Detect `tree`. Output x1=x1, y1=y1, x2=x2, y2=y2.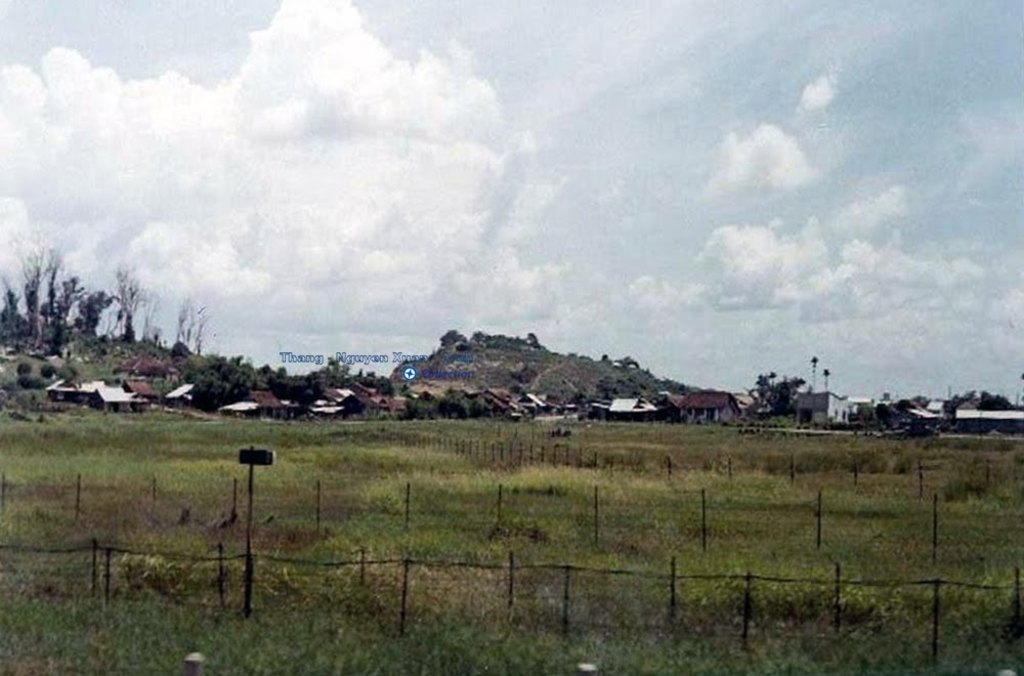
x1=618, y1=364, x2=660, y2=406.
